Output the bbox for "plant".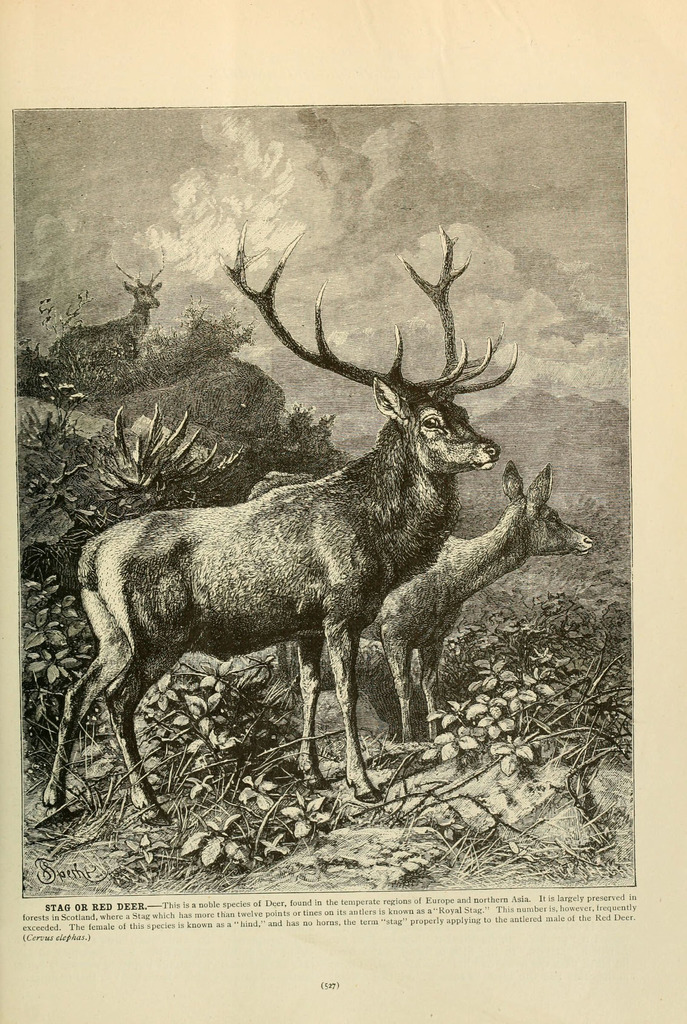
[x1=24, y1=560, x2=91, y2=730].
